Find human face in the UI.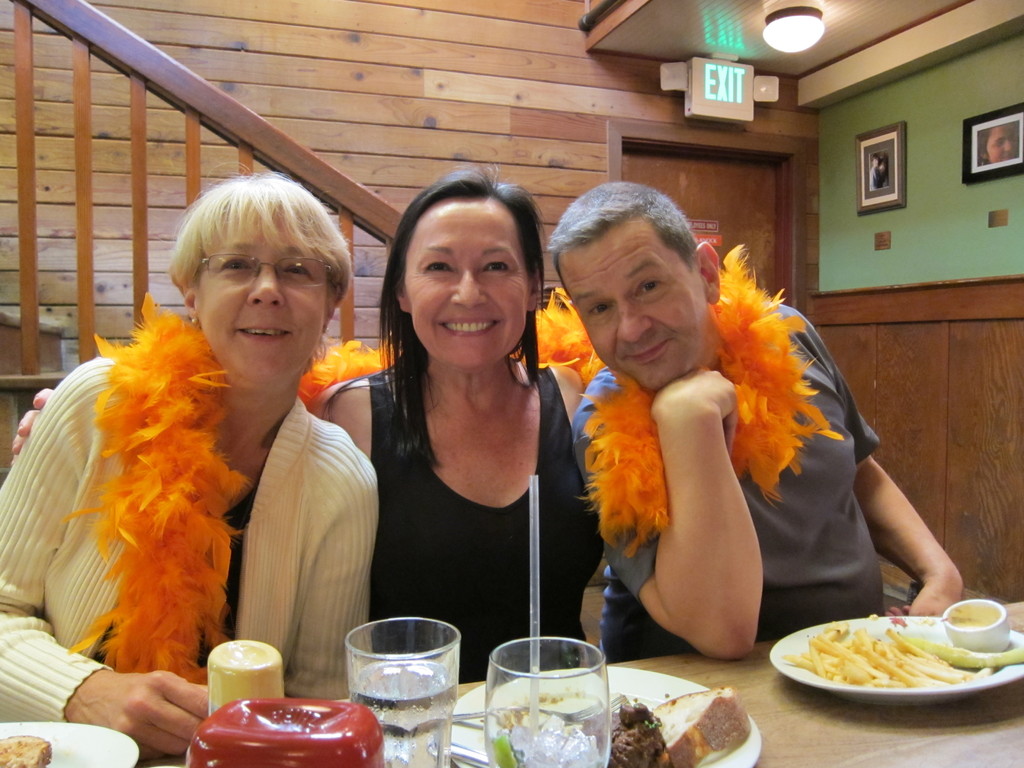
UI element at (196, 195, 326, 382).
